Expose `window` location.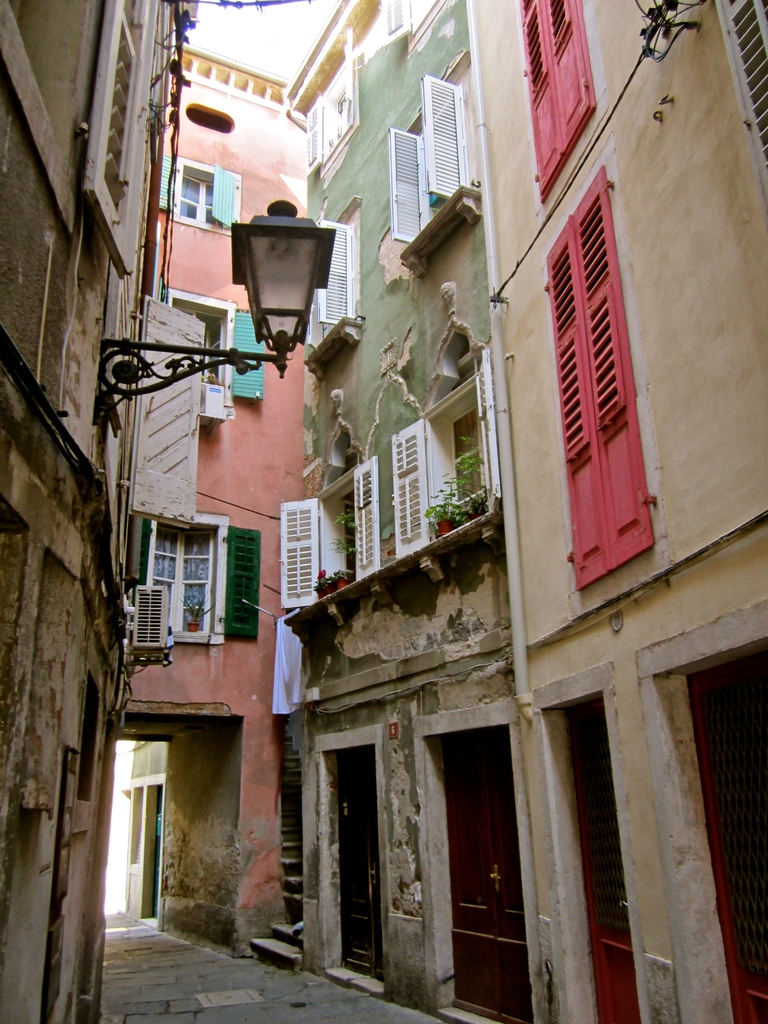
Exposed at {"left": 180, "top": 156, "right": 243, "bottom": 222}.
